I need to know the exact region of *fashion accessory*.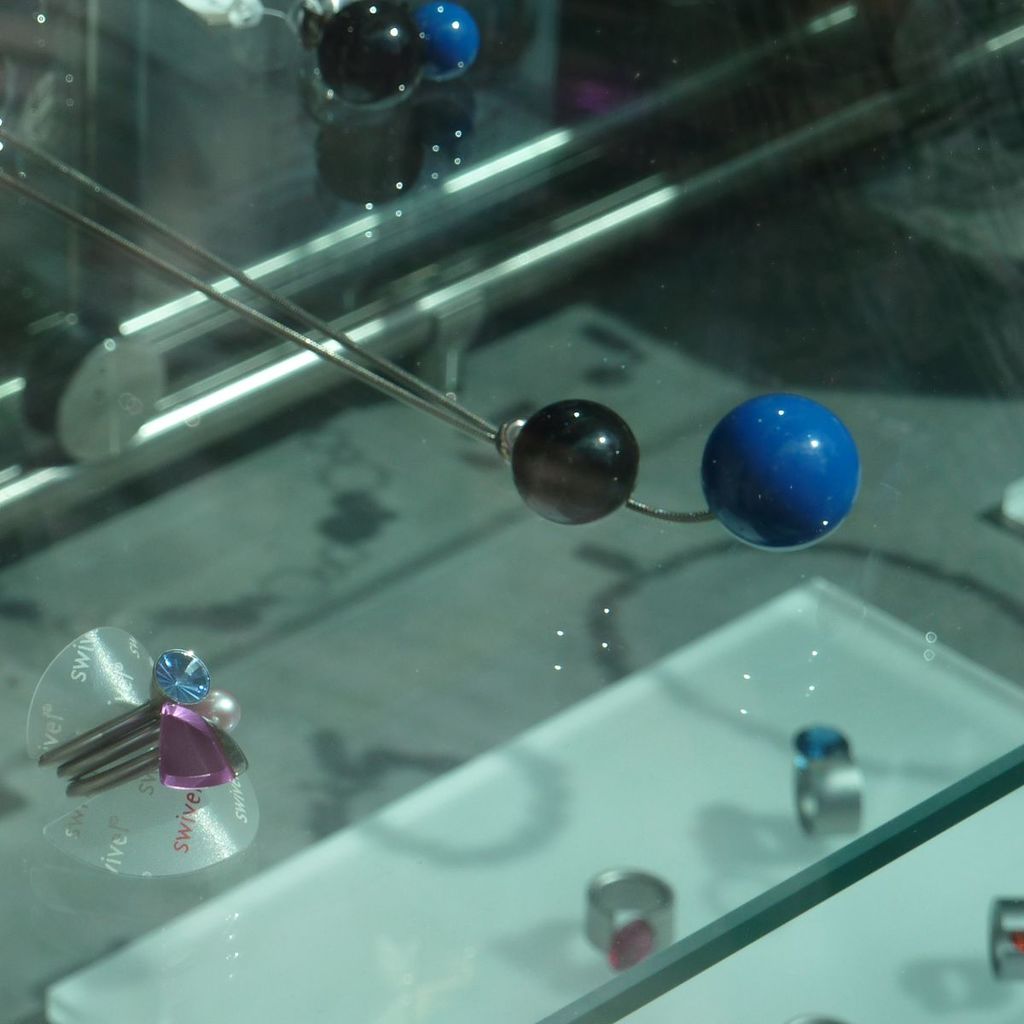
Region: {"x1": 788, "y1": 1008, "x2": 847, "y2": 1023}.
